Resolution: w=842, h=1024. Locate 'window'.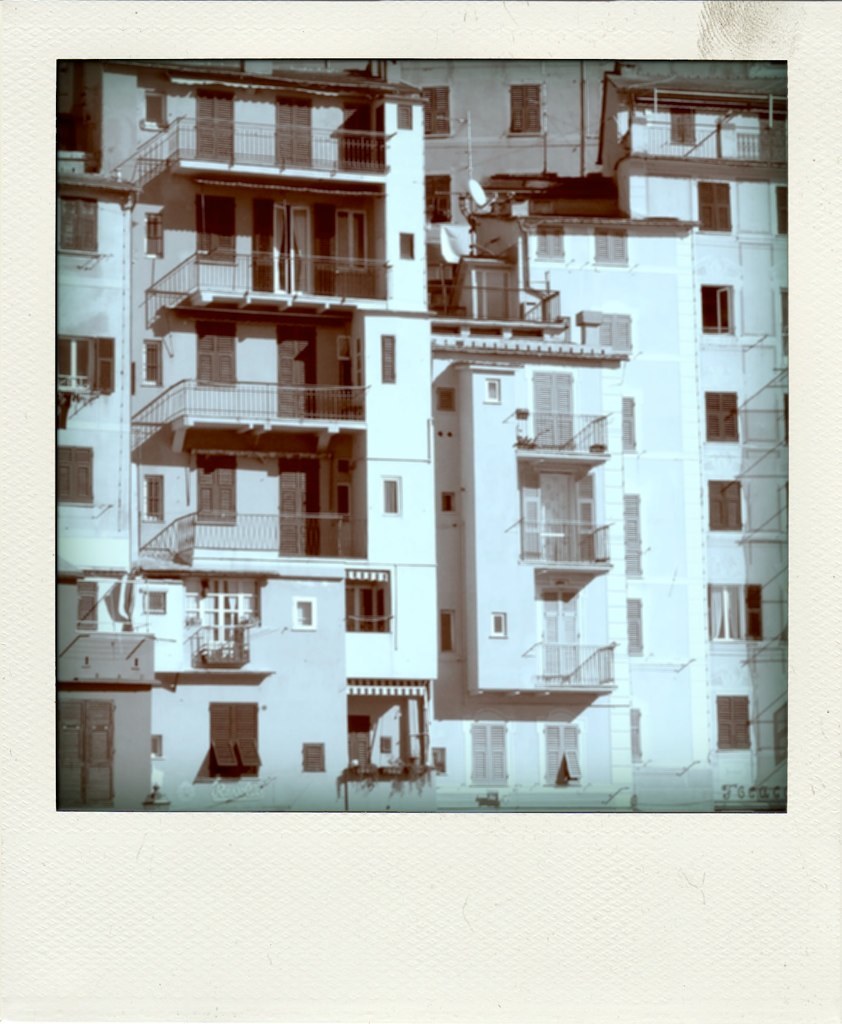
706,579,764,646.
